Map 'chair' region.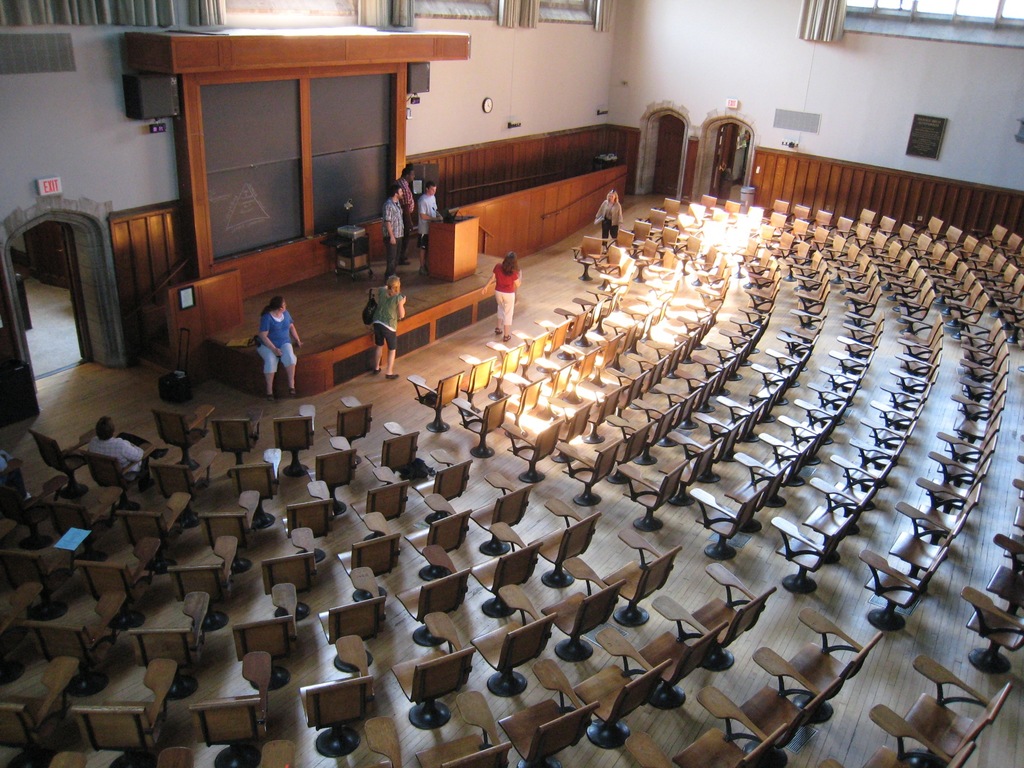
Mapped to (left=767, top=512, right=852, bottom=595).
